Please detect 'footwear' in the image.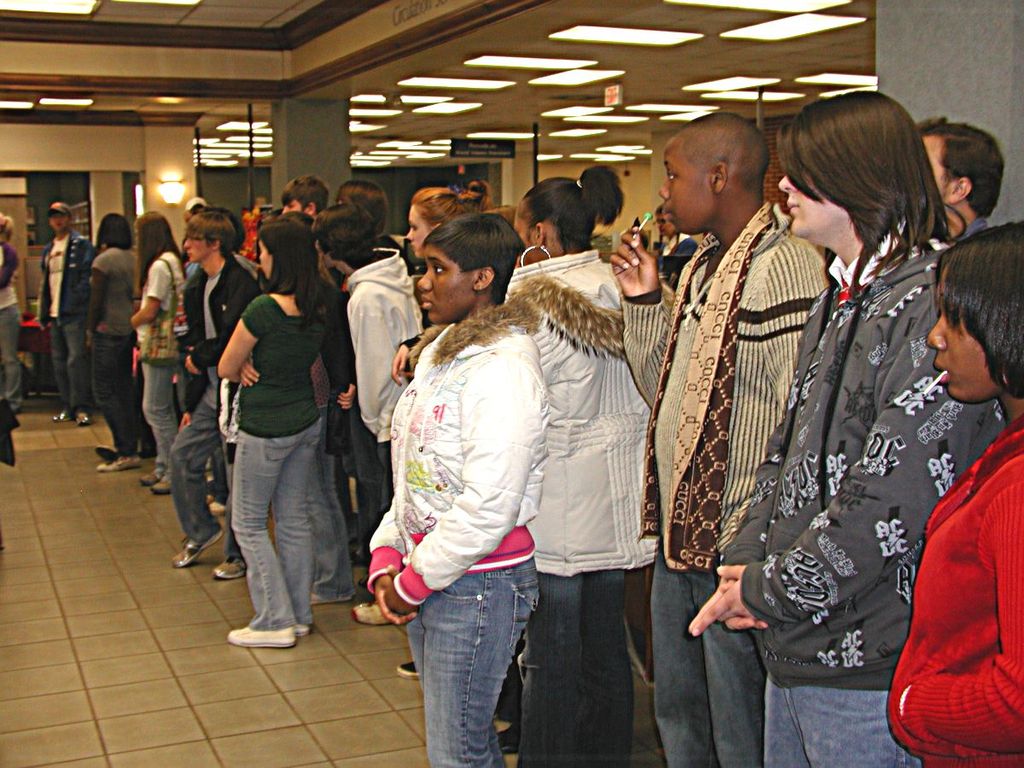
<region>37, 387, 60, 400</region>.
